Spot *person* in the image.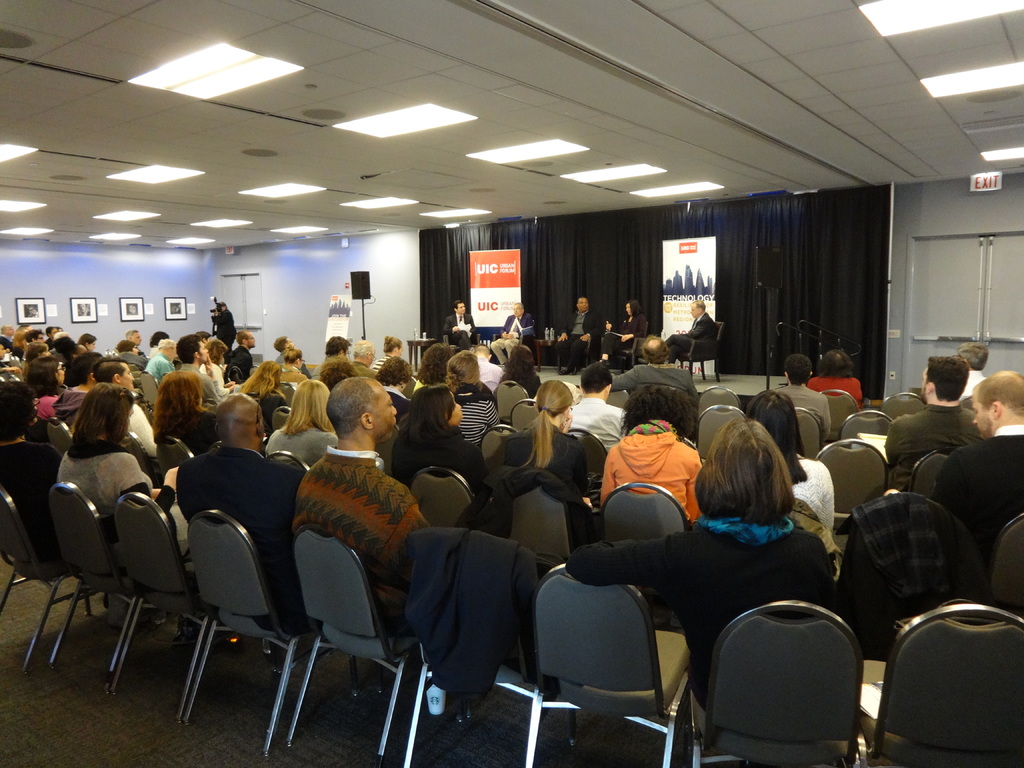
*person* found at locate(554, 295, 607, 377).
